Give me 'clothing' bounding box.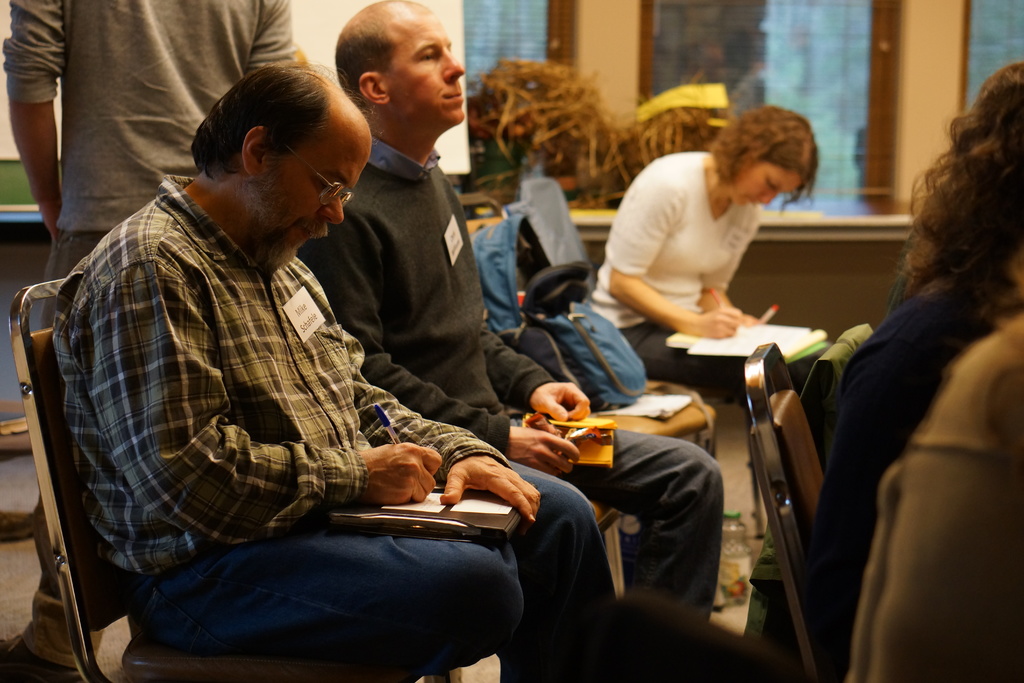
x1=0 y1=0 x2=314 y2=277.
